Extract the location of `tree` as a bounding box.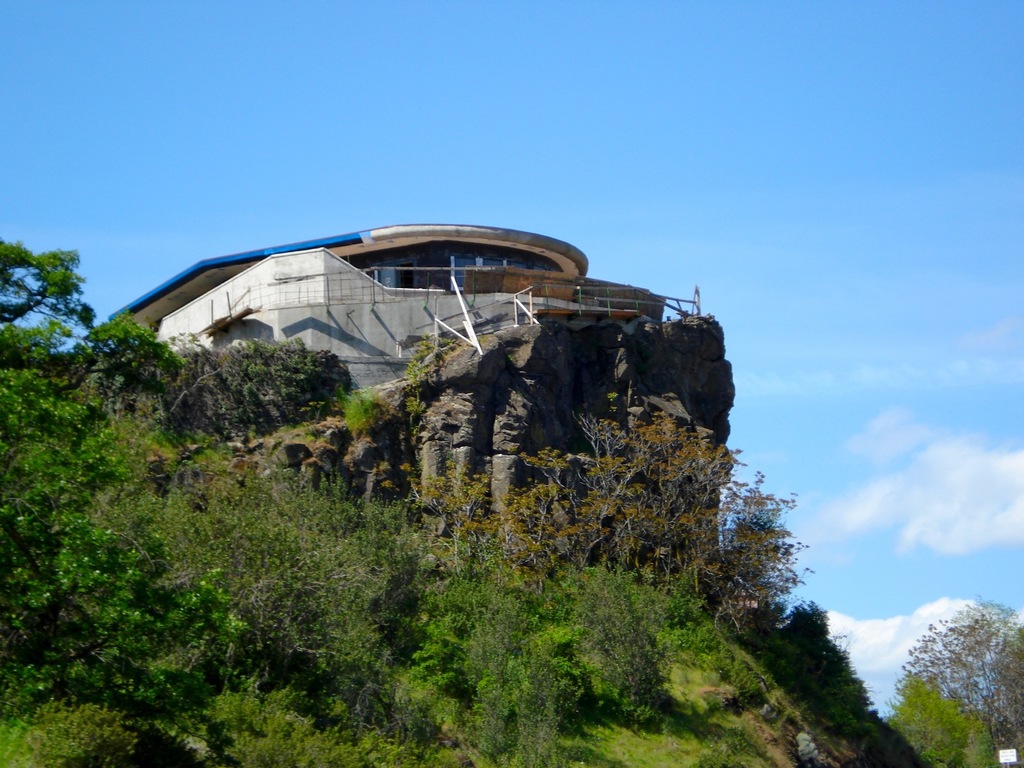
(0,256,847,767).
